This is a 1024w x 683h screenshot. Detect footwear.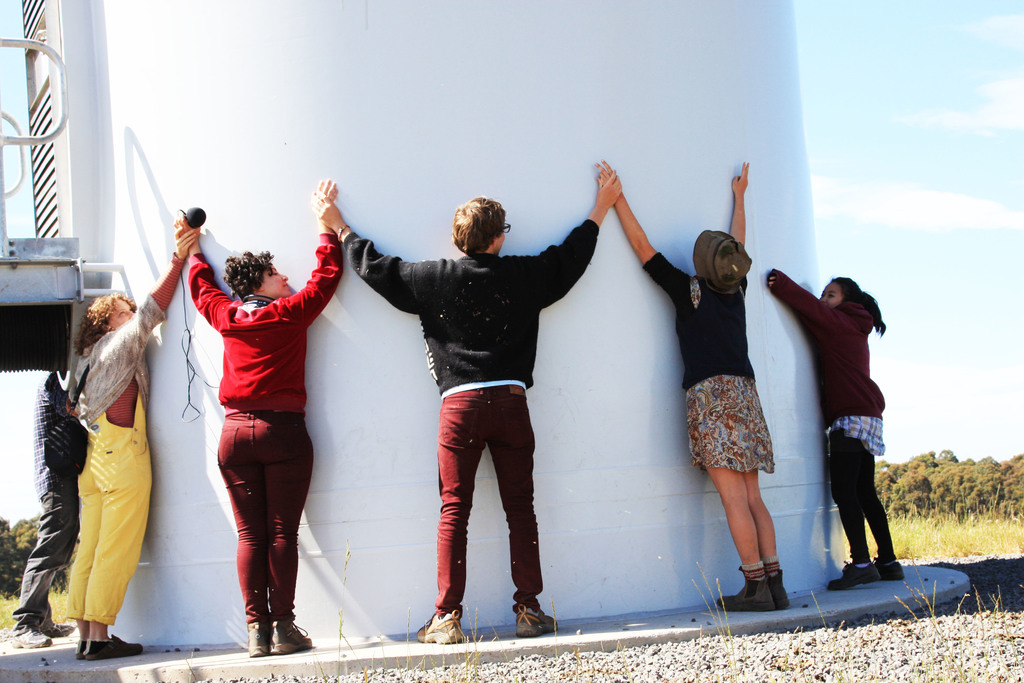
left=243, top=617, right=271, bottom=657.
